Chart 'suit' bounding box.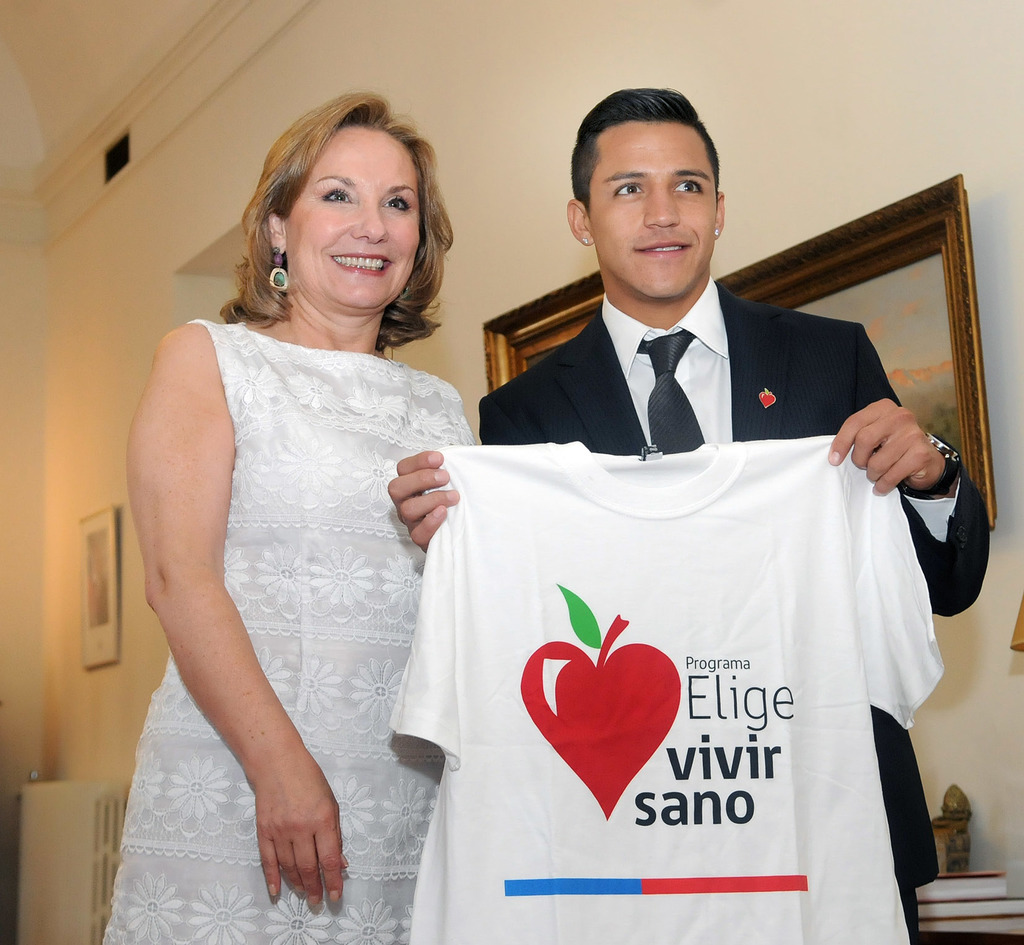
Charted: 488:282:993:944.
